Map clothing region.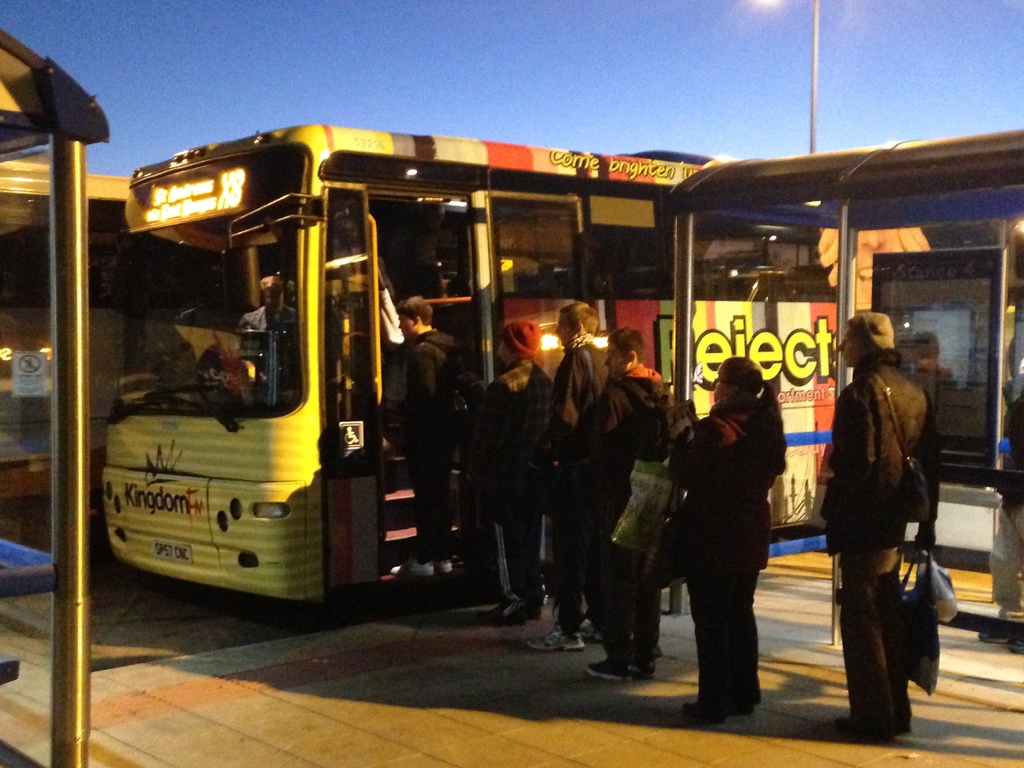
Mapped to [659, 410, 776, 703].
